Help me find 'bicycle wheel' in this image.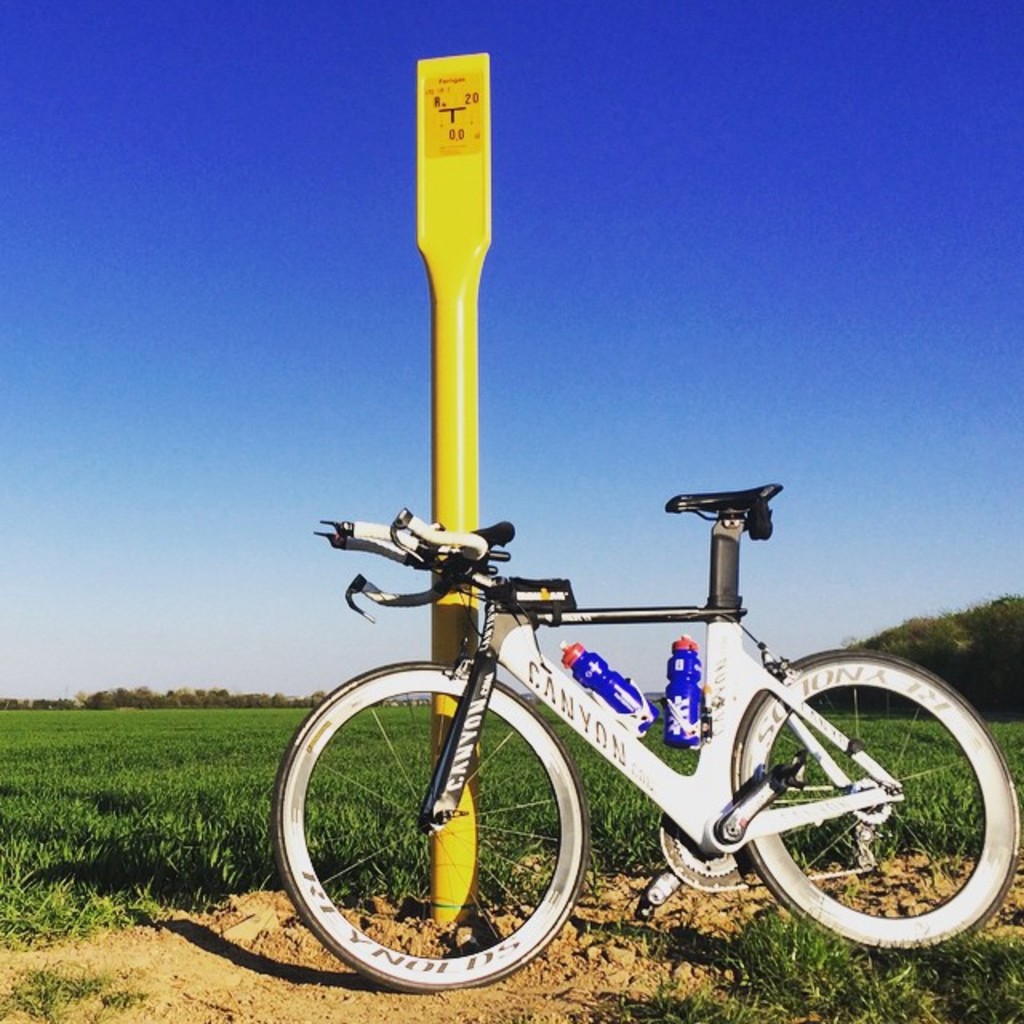
Found it: bbox=[264, 658, 598, 997].
